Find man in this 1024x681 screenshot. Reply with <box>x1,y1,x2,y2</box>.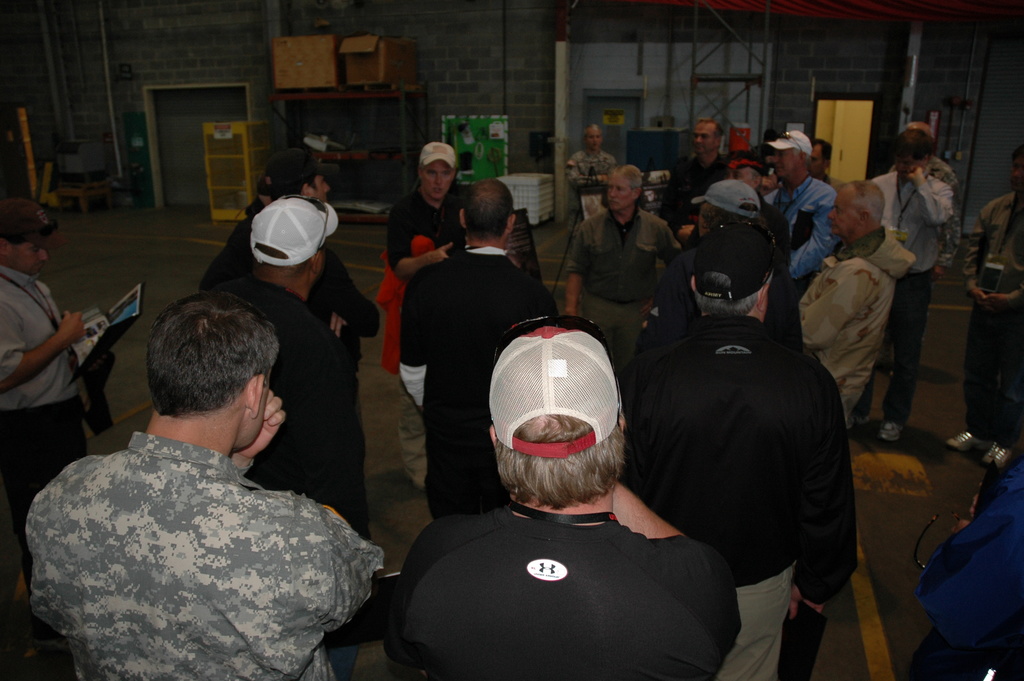
<box>561,122,619,236</box>.
